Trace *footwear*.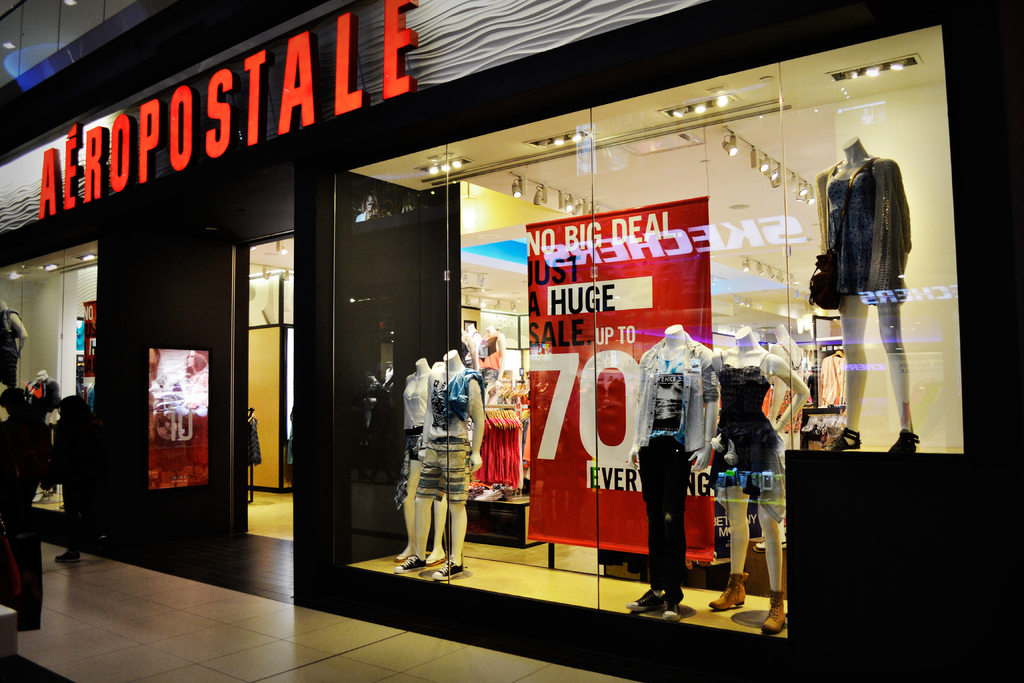
Traced to 390:554:412:564.
